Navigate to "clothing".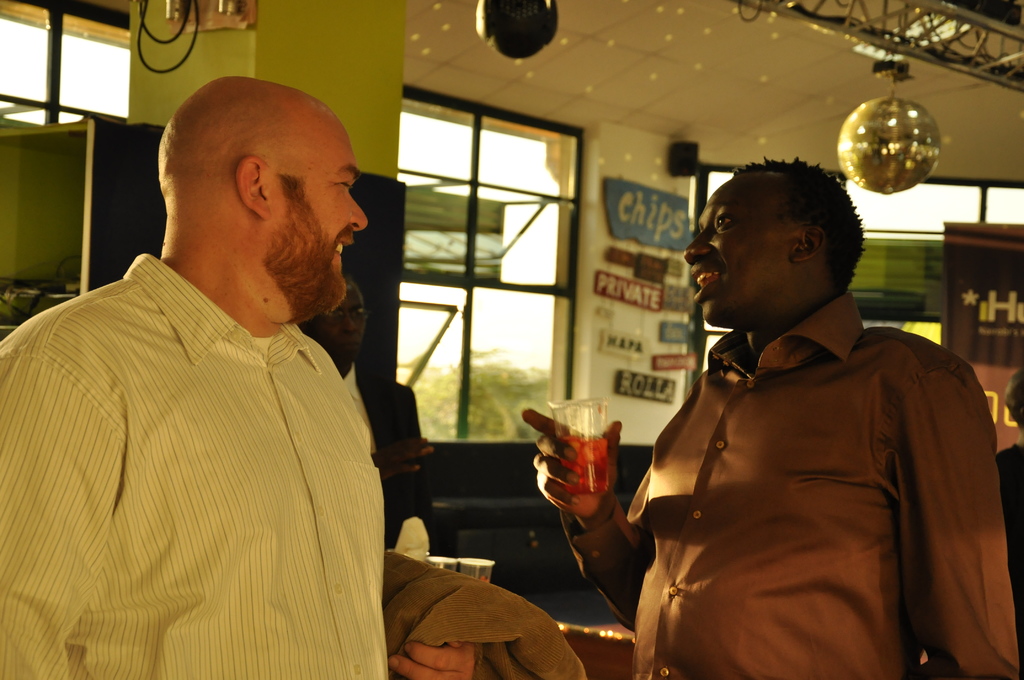
Navigation target: crop(15, 214, 405, 667).
